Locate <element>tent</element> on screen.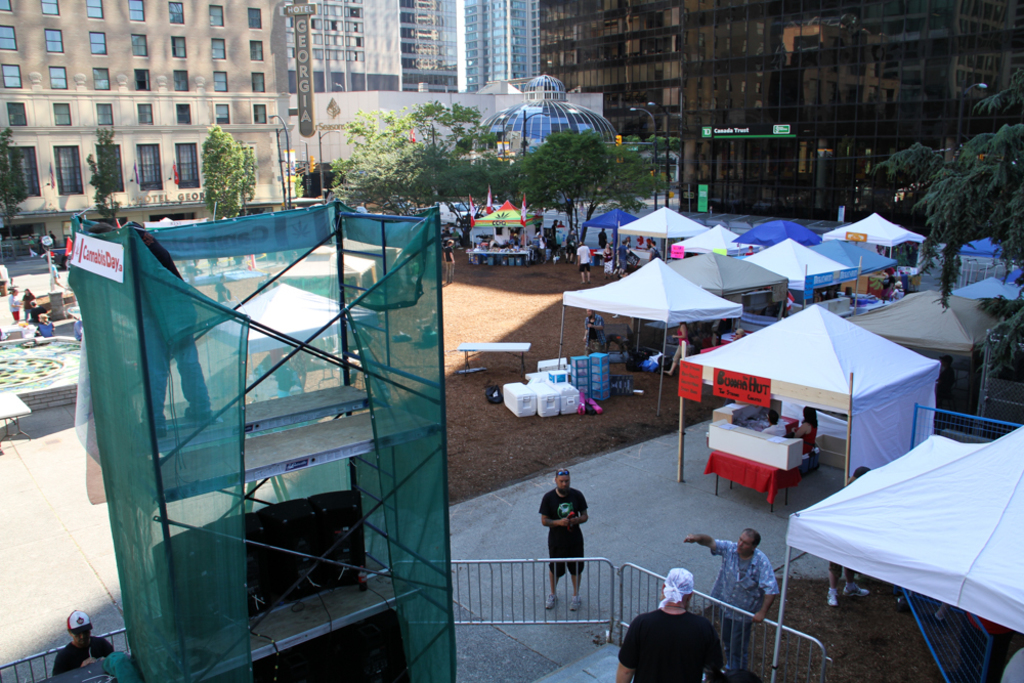
On screen at [x1=673, y1=224, x2=766, y2=256].
